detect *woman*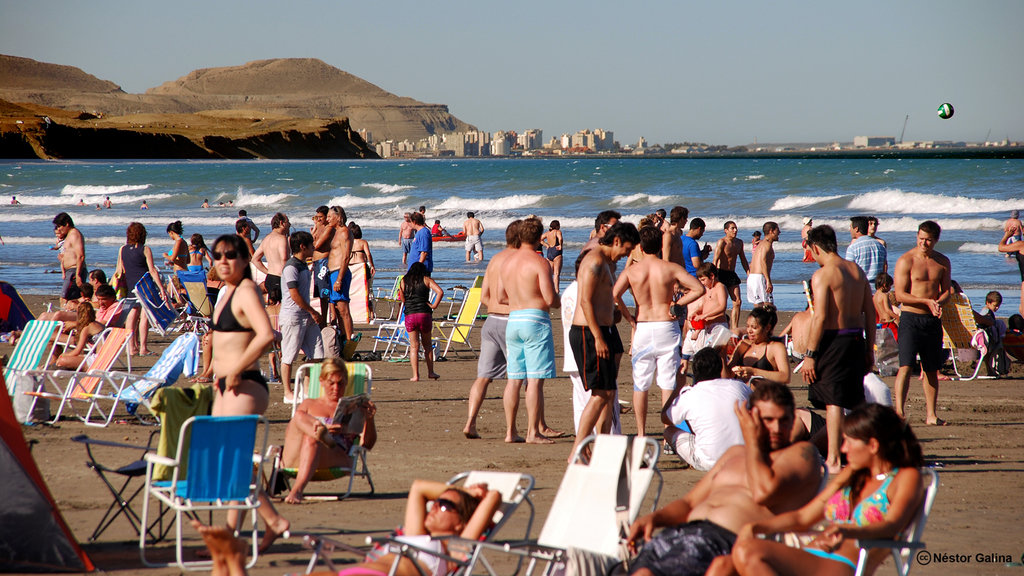
722,303,789,388
